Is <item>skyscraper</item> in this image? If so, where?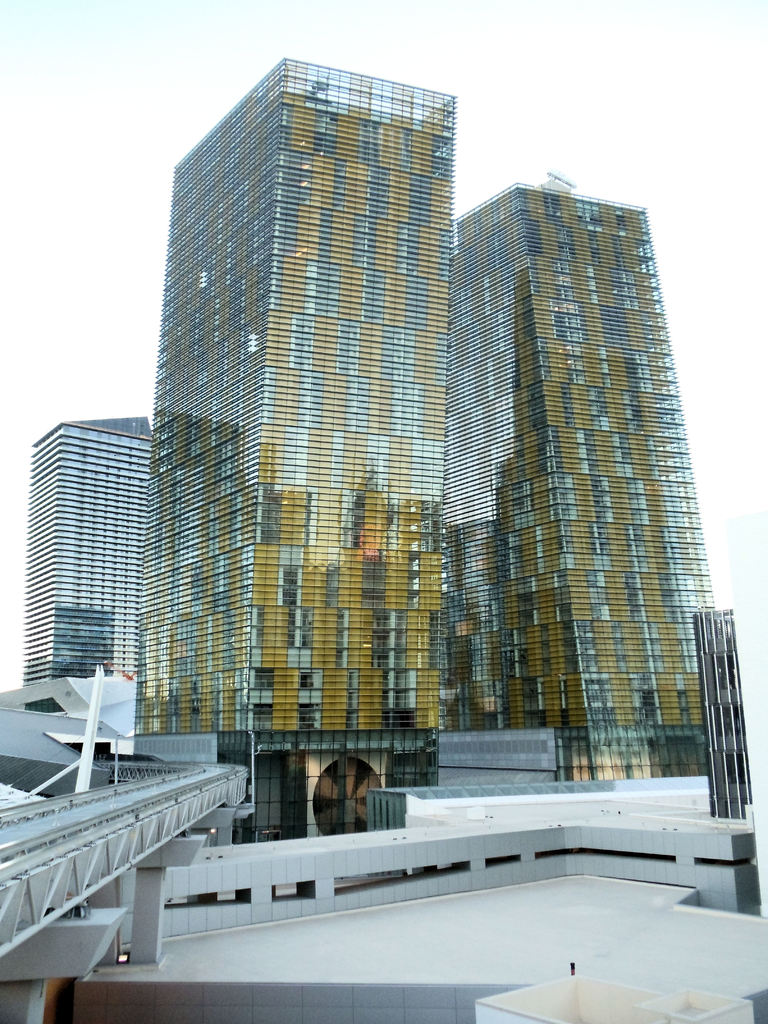
Yes, at x1=431, y1=185, x2=721, y2=806.
